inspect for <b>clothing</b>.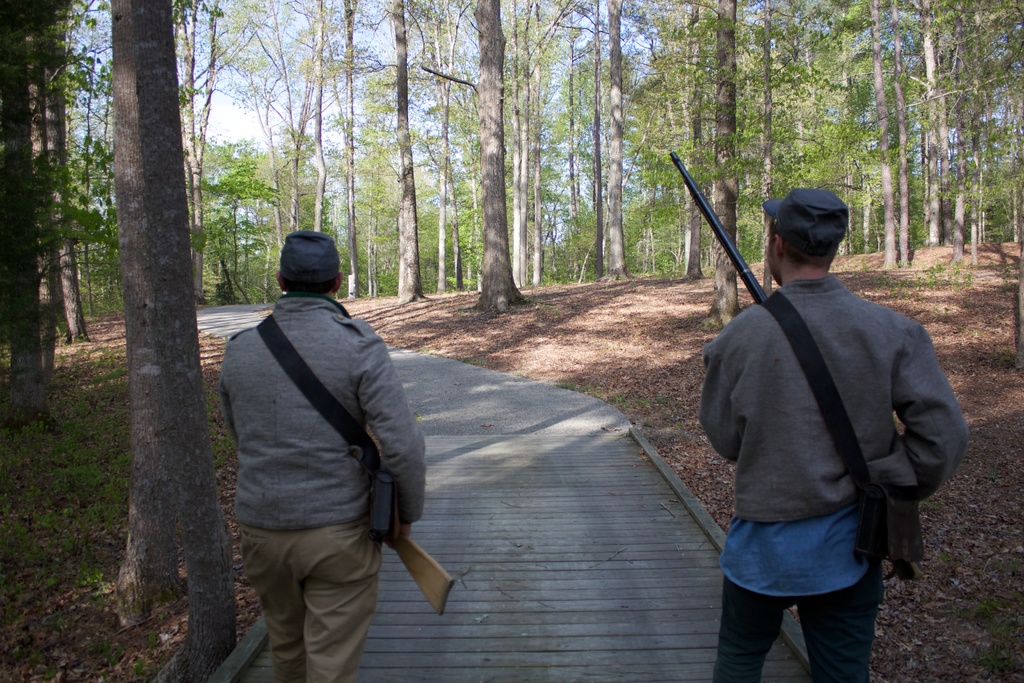
Inspection: (left=216, top=292, right=427, bottom=680).
